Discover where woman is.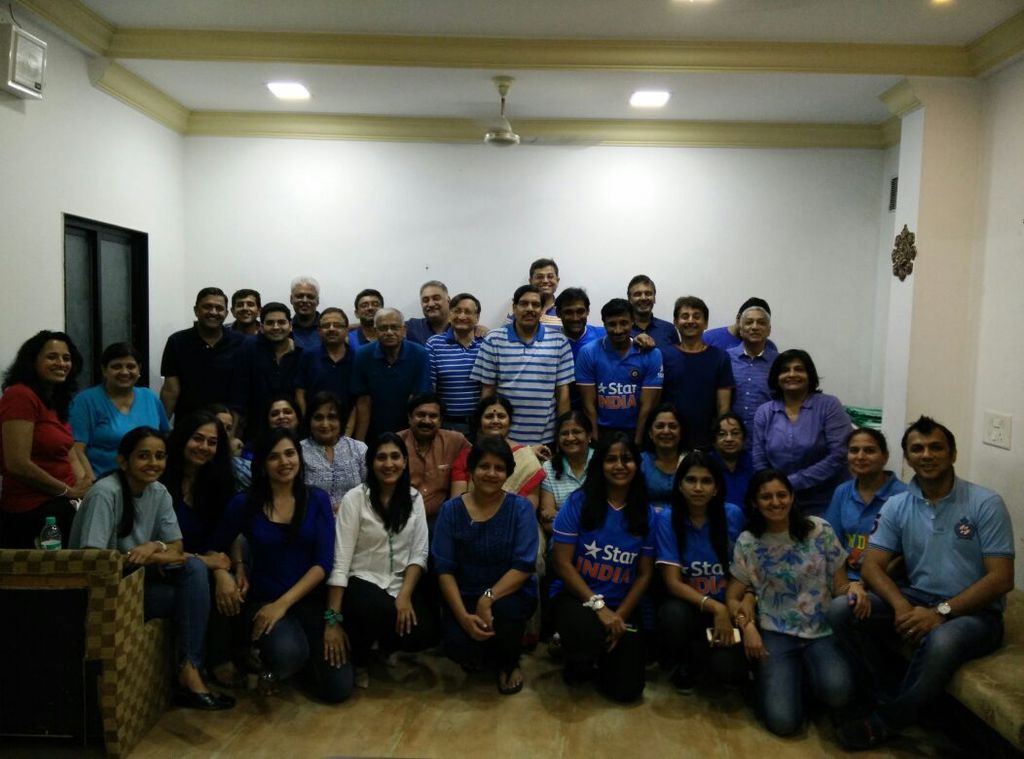
Discovered at locate(641, 403, 696, 519).
